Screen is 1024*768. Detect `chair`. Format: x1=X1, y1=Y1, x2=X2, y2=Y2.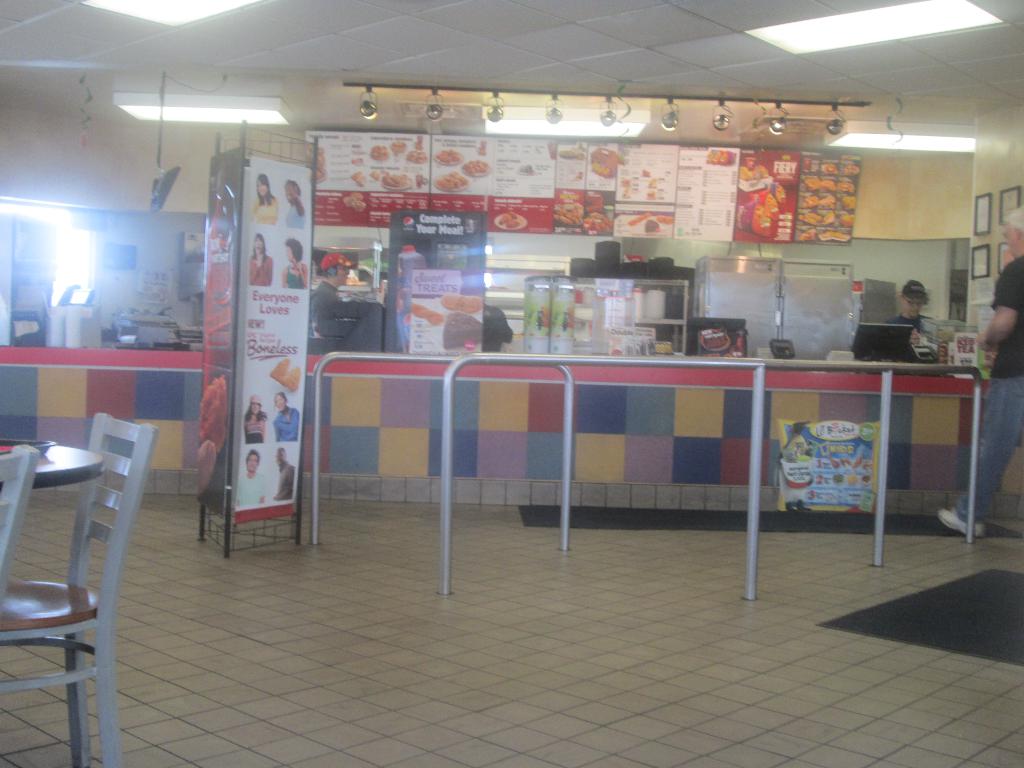
x1=9, y1=408, x2=189, y2=767.
